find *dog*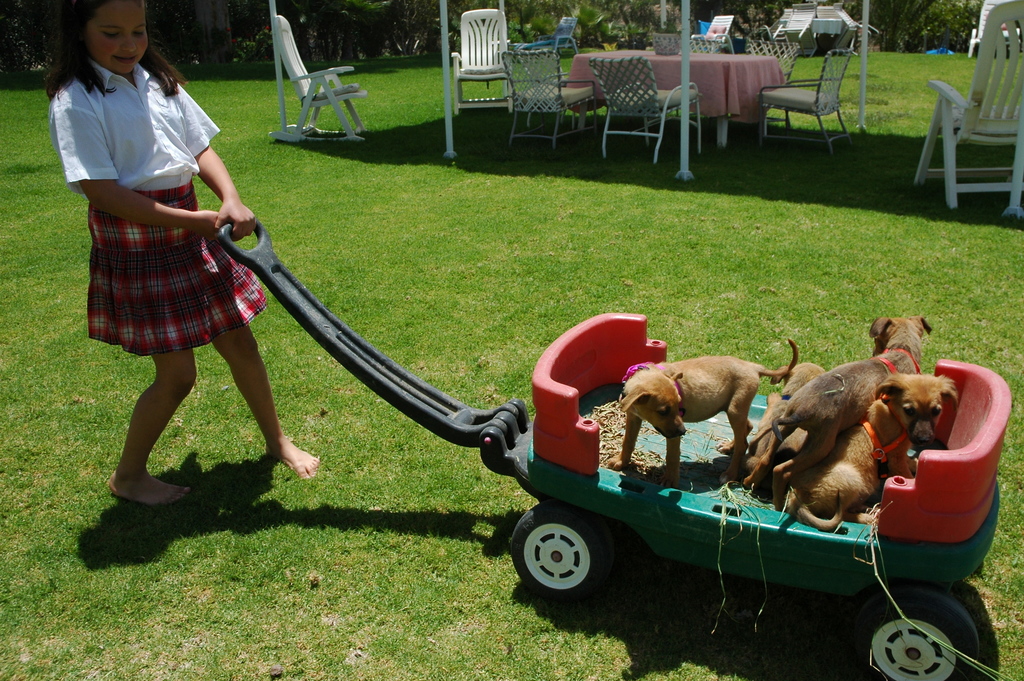
l=714, t=360, r=833, b=469
